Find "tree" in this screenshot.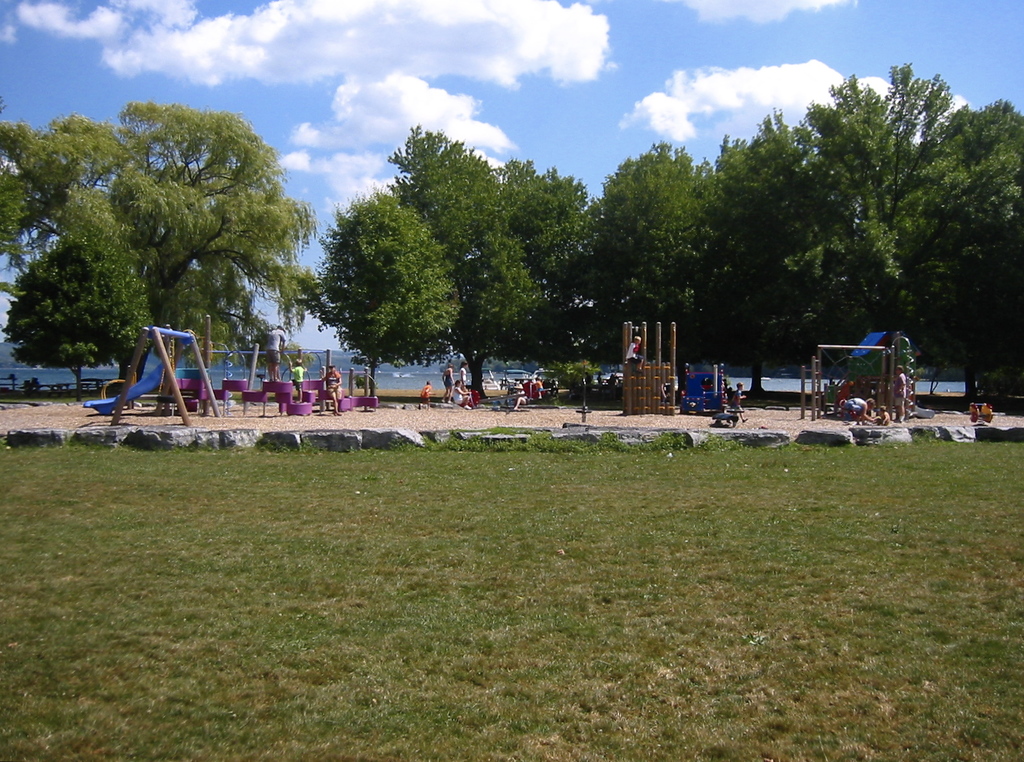
The bounding box for "tree" is pyautogui.locateOnScreen(309, 183, 464, 402).
